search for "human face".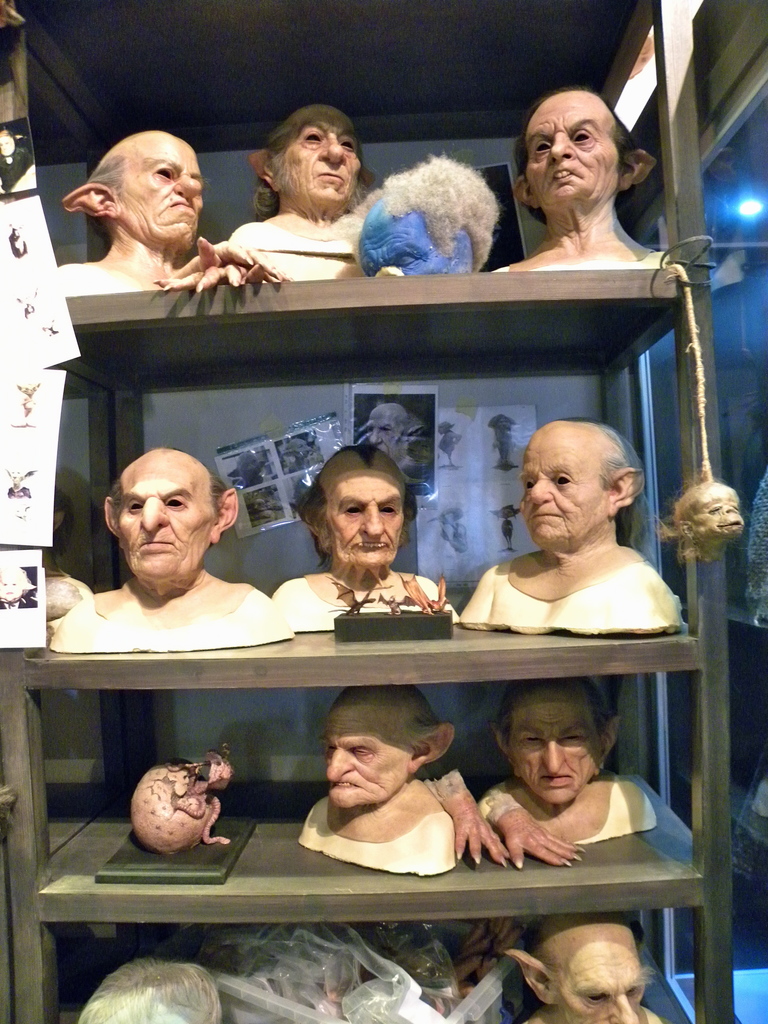
Found at [520, 436, 605, 544].
